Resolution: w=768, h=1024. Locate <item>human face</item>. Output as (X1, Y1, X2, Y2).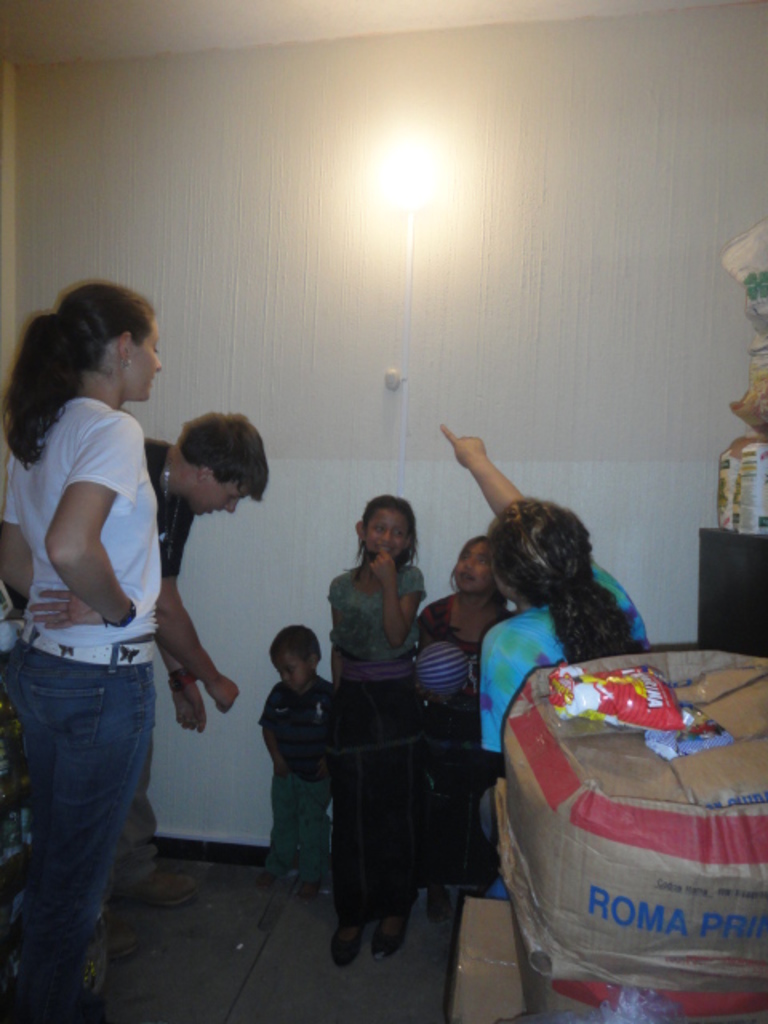
(133, 315, 168, 400).
